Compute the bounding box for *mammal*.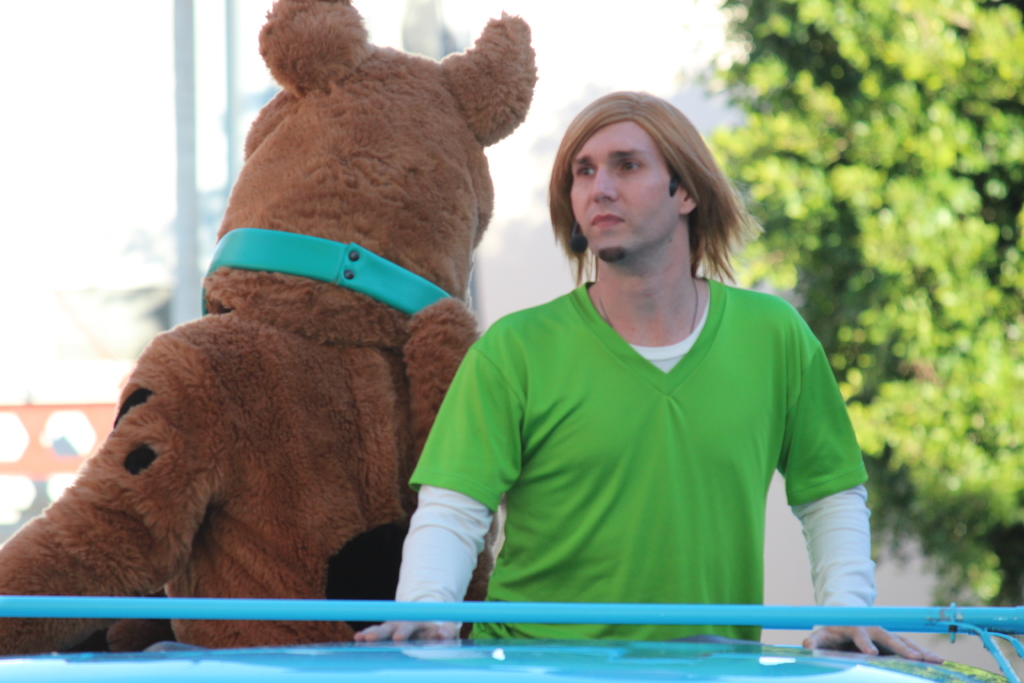
x1=0 y1=0 x2=541 y2=656.
